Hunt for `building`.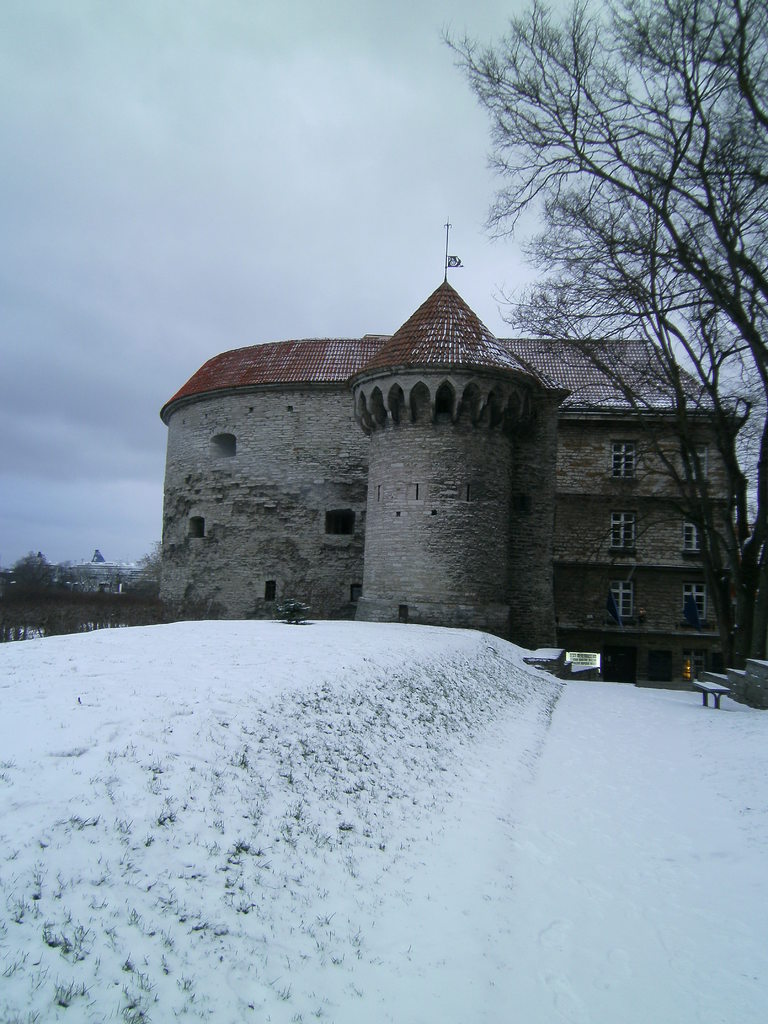
Hunted down at 159/223/743/685.
